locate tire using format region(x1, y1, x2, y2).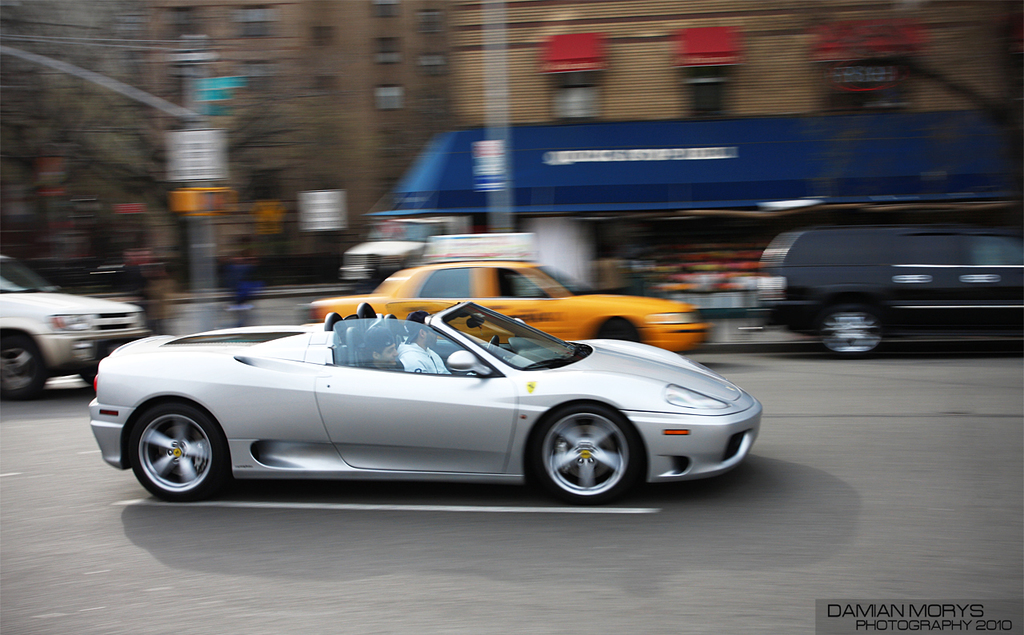
region(0, 322, 50, 401).
